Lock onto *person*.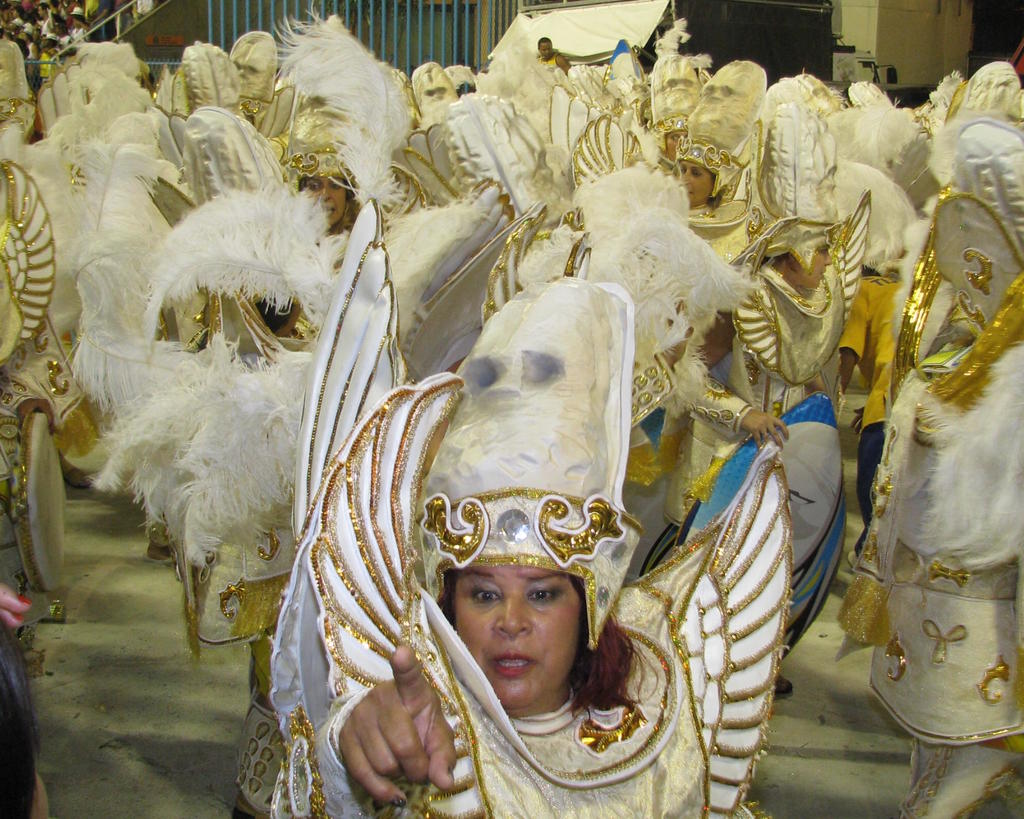
Locked: crop(662, 99, 753, 296).
